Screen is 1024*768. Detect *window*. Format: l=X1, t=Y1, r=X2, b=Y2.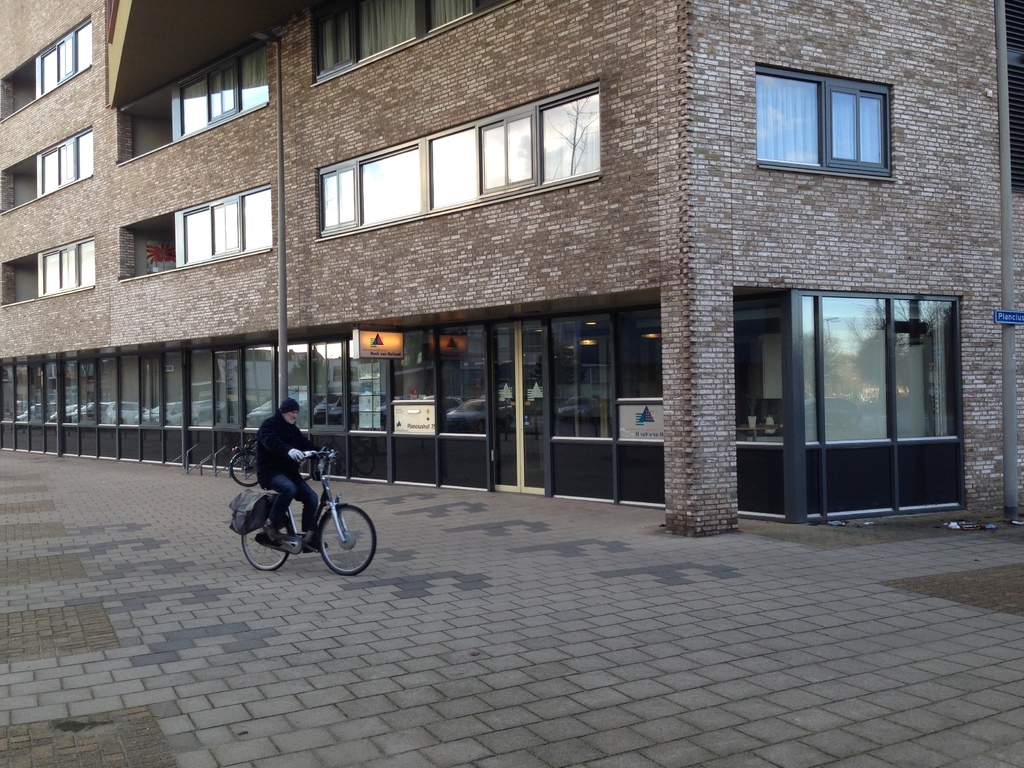
l=0, t=12, r=95, b=120.
